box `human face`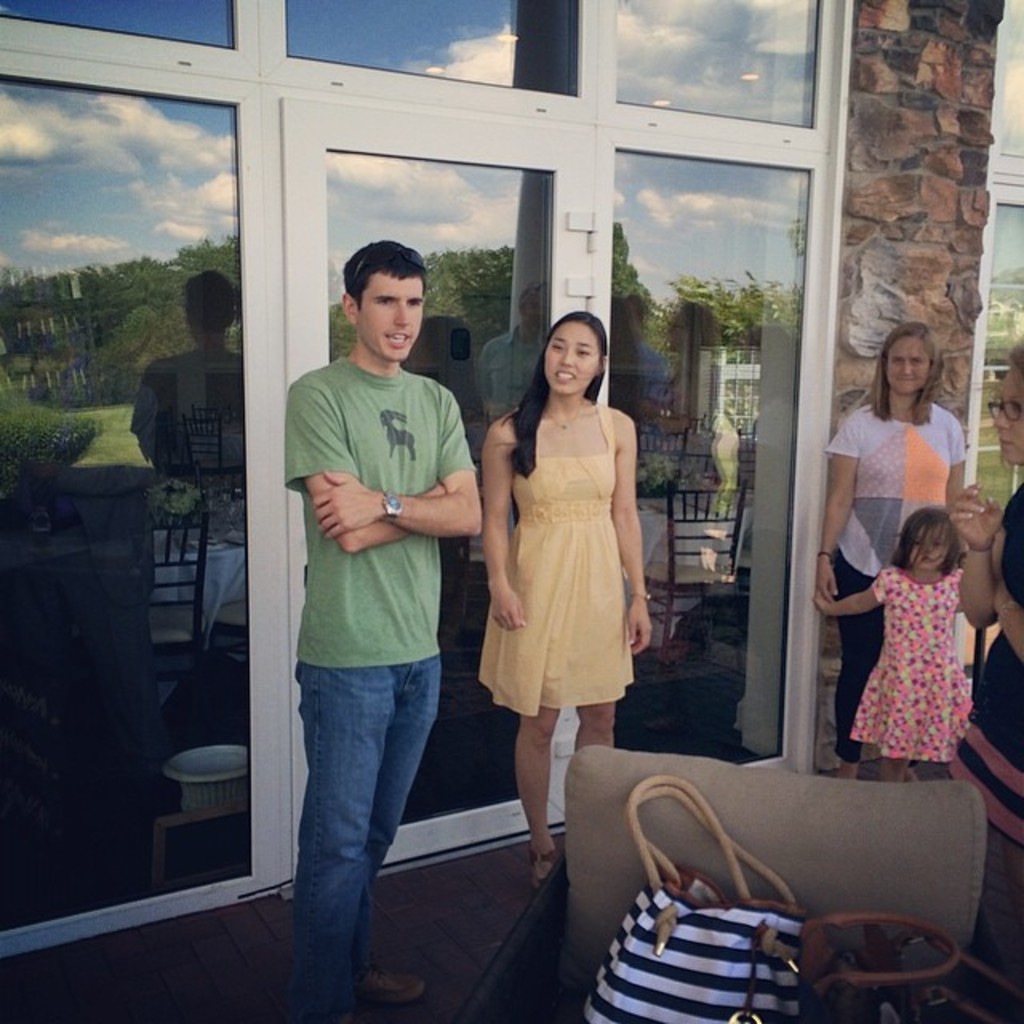
bbox=(549, 326, 606, 392)
